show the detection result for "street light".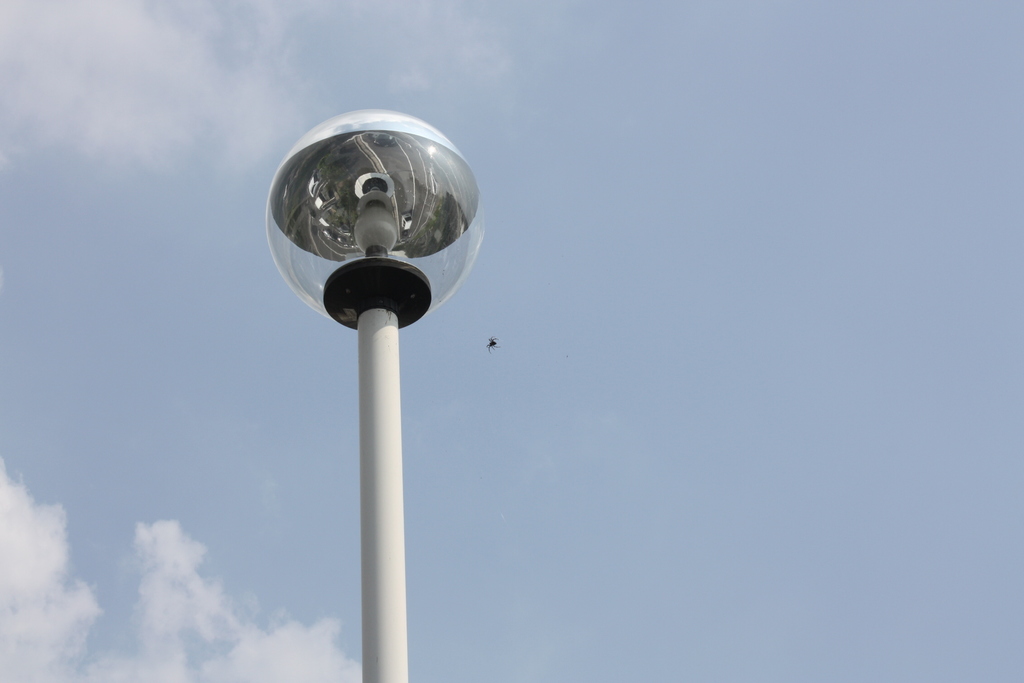
{"x1": 253, "y1": 70, "x2": 491, "y2": 680}.
